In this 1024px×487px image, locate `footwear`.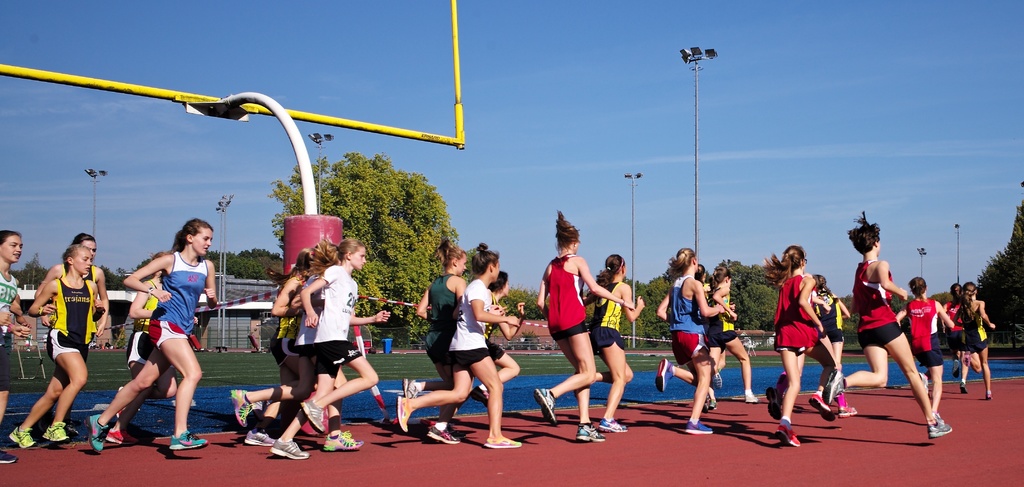
Bounding box: box(87, 417, 108, 454).
